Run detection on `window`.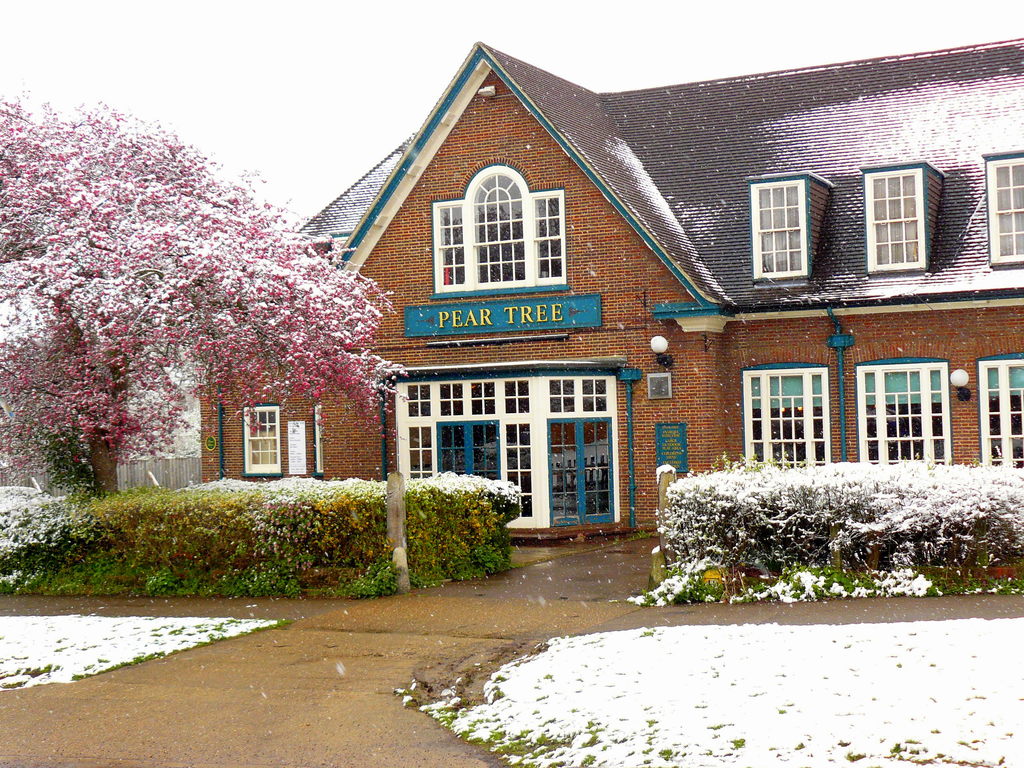
Result: bbox(975, 357, 1023, 467).
